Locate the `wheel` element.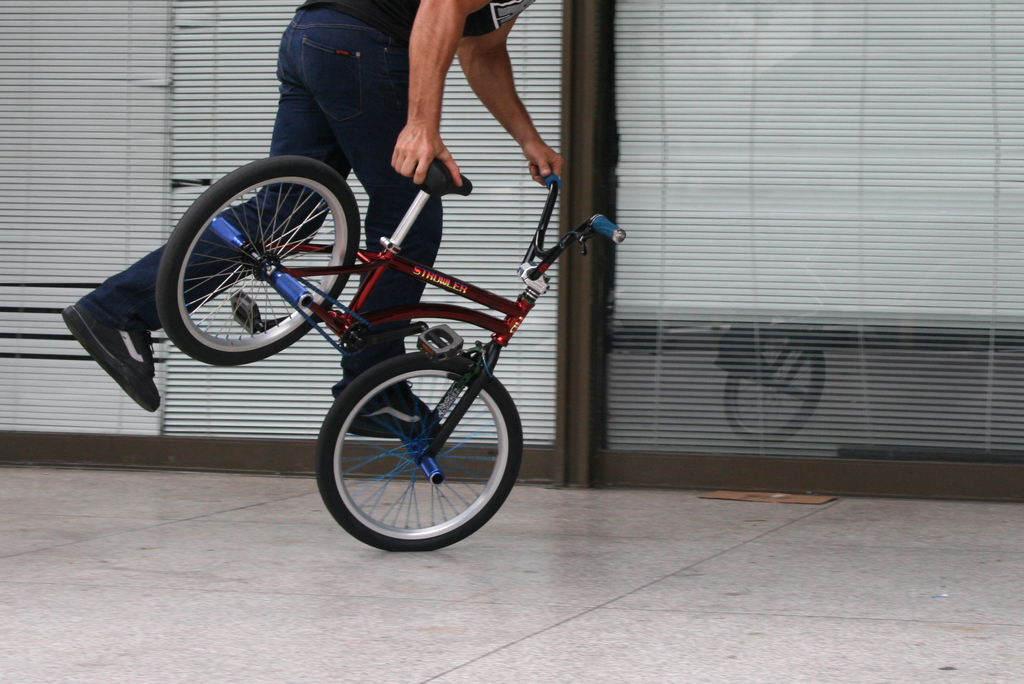
Element bbox: x1=156 y1=153 x2=360 y2=365.
